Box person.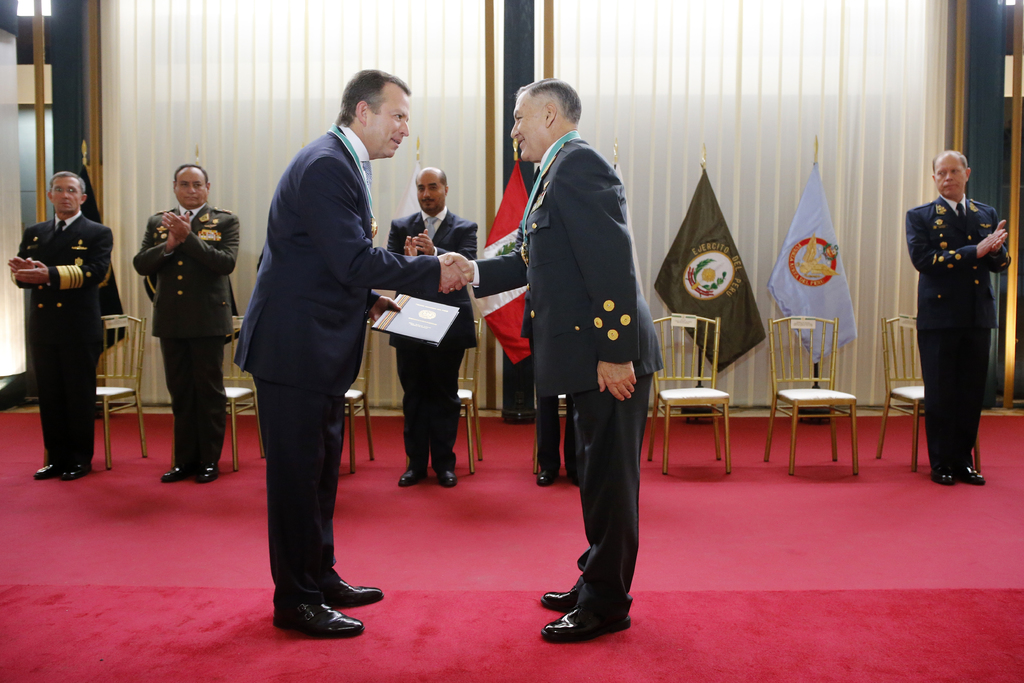
left=890, top=146, right=1020, bottom=482.
